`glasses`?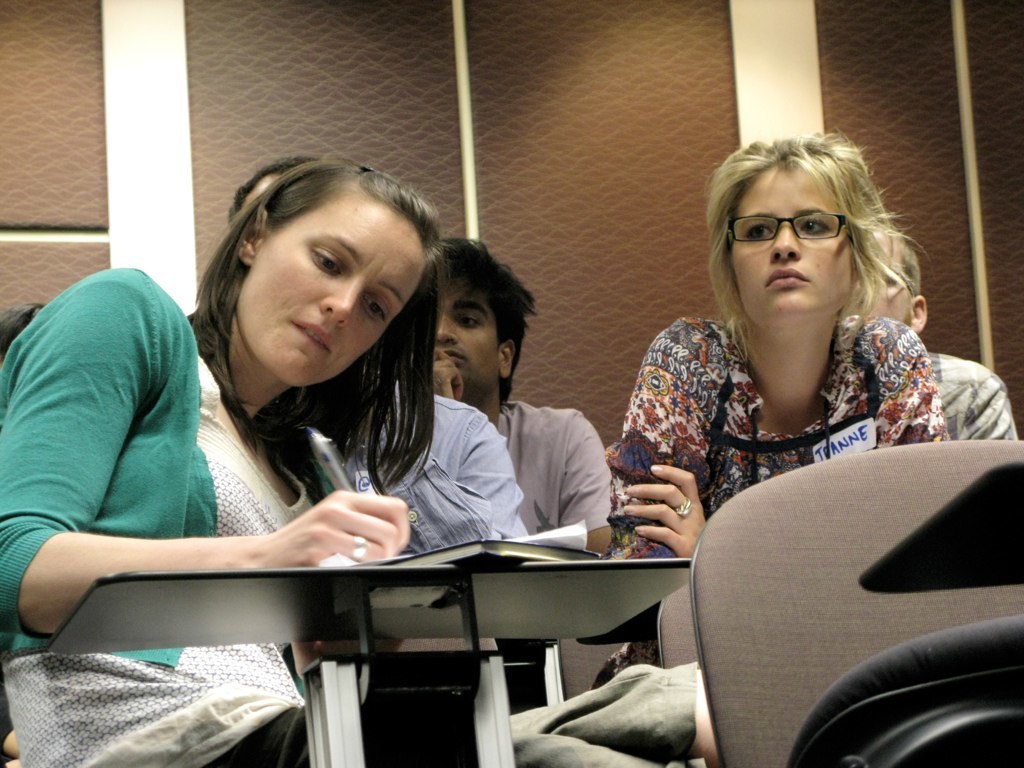
722:205:879:255
